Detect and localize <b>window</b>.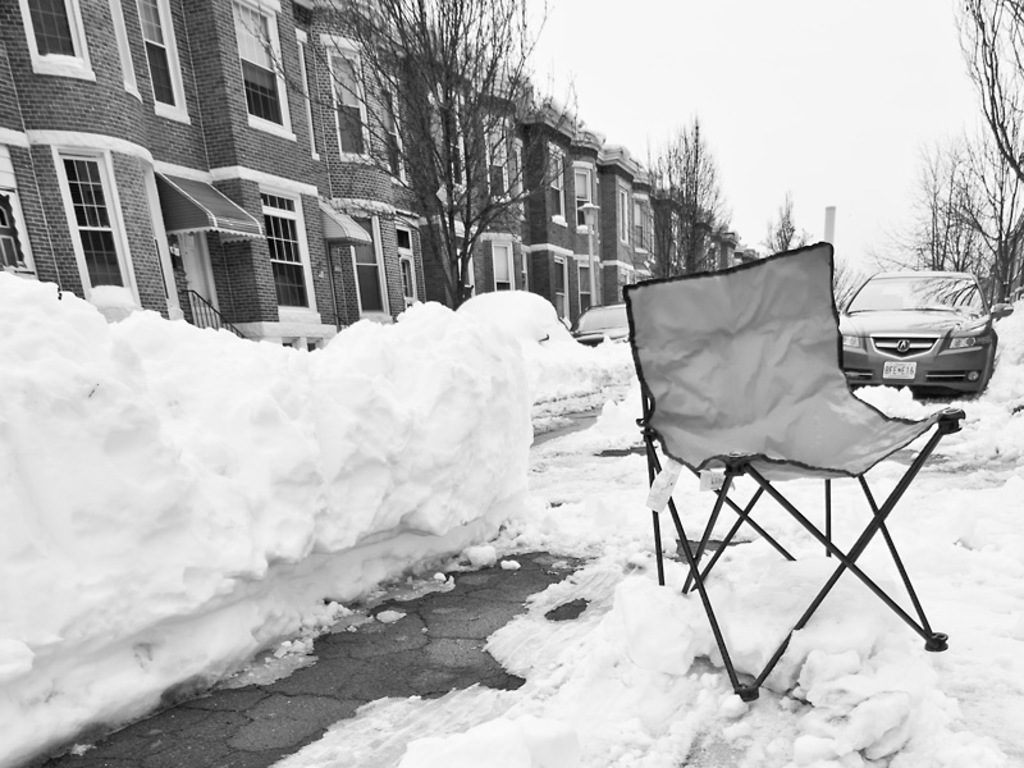
Localized at box(282, 334, 320, 347).
